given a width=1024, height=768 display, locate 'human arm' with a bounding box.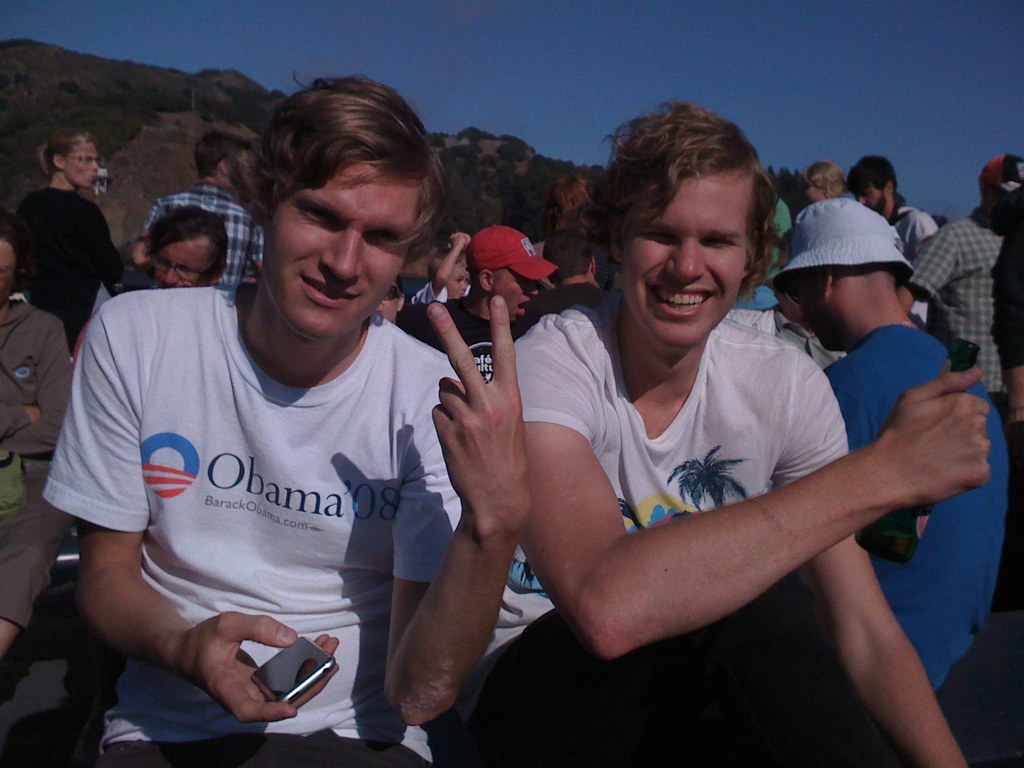
Located: 0:406:40:436.
